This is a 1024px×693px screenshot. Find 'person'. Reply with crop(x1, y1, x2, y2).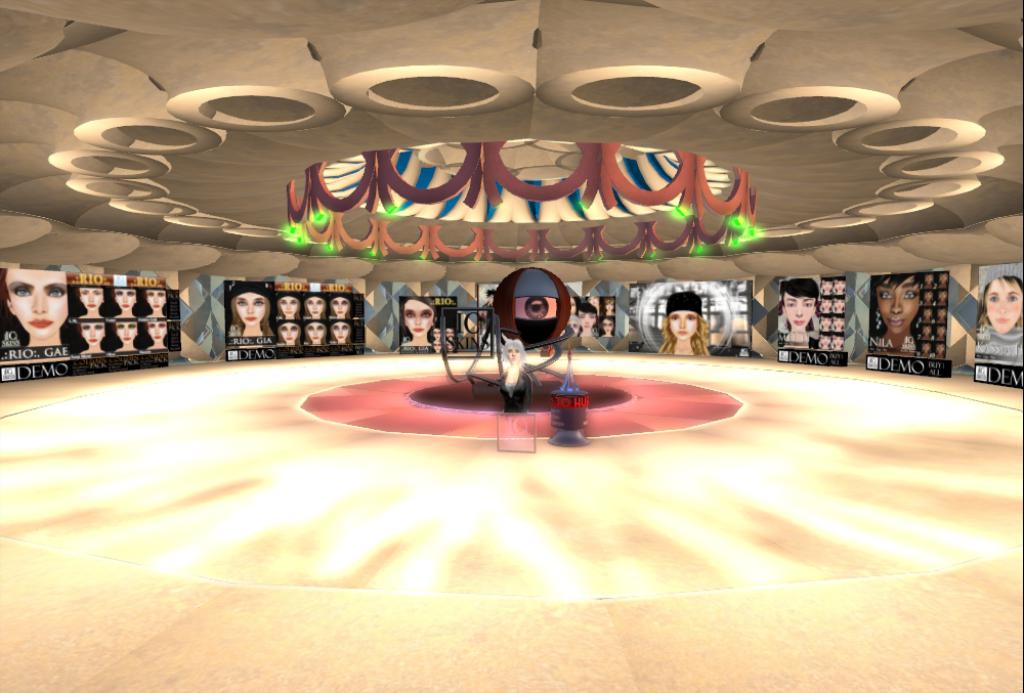
crop(431, 324, 442, 342).
